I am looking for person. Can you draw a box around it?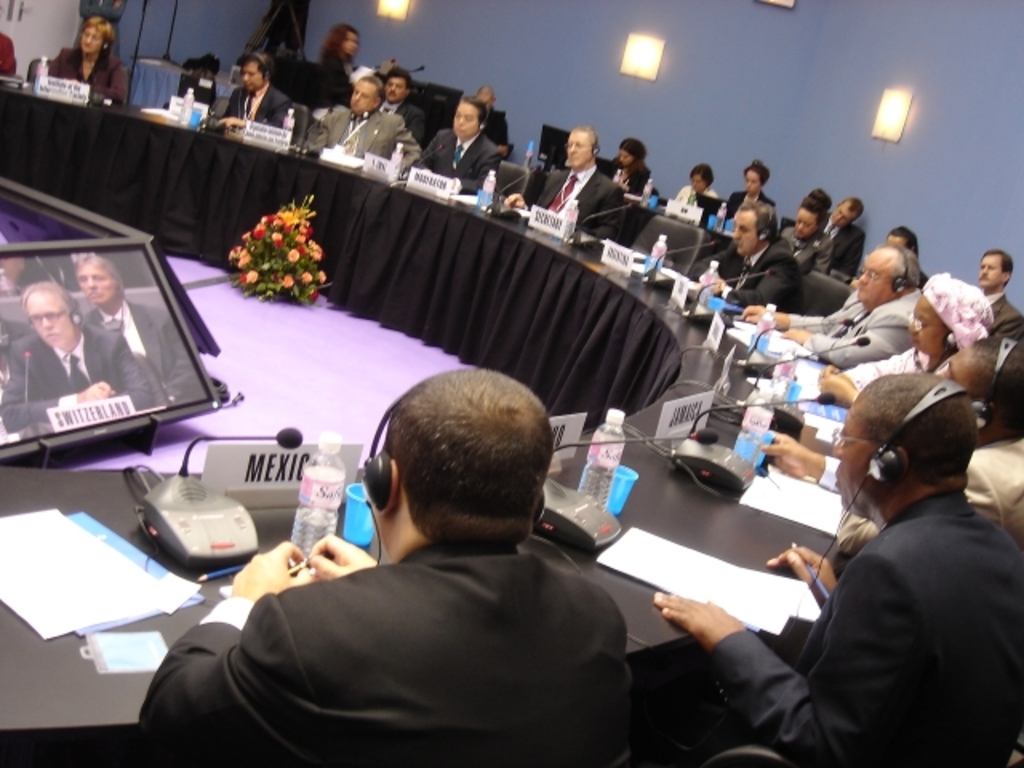
Sure, the bounding box is rect(83, 254, 200, 411).
